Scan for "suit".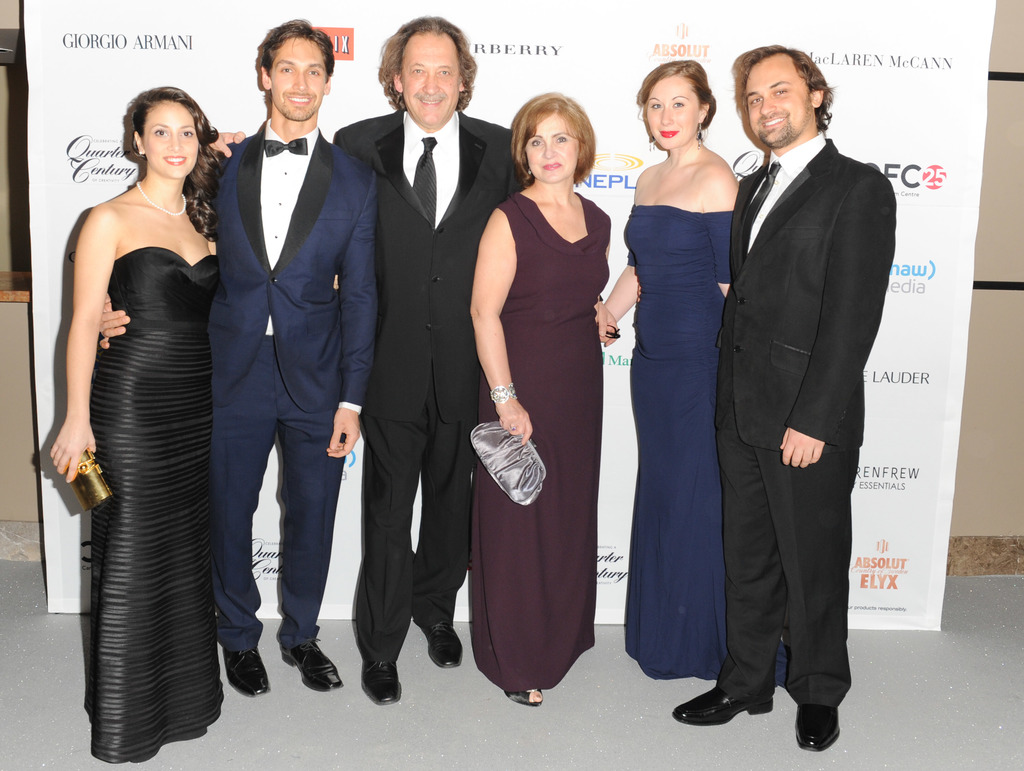
Scan result: x1=701, y1=38, x2=887, y2=747.
